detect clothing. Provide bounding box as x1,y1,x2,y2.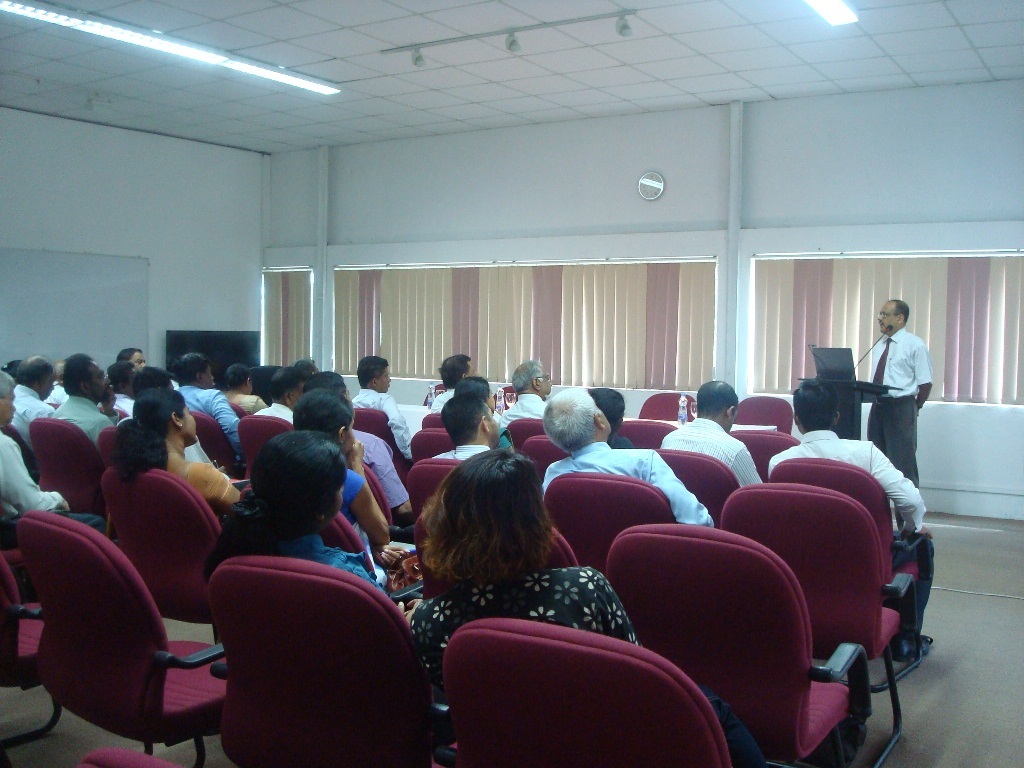
175,377,250,453.
